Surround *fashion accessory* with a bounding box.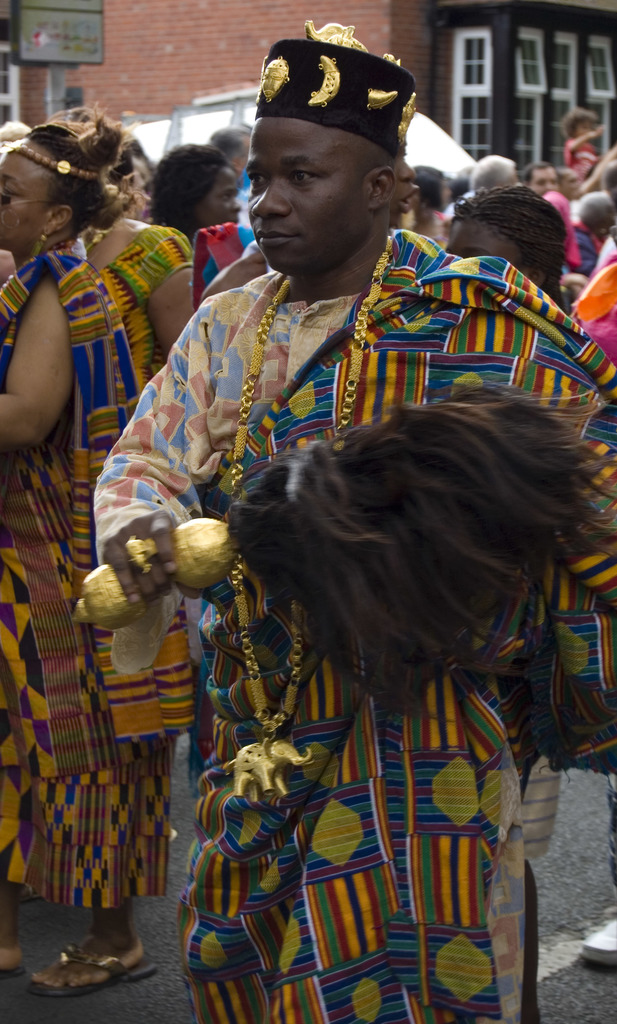
pyautogui.locateOnScreen(0, 960, 24, 979).
